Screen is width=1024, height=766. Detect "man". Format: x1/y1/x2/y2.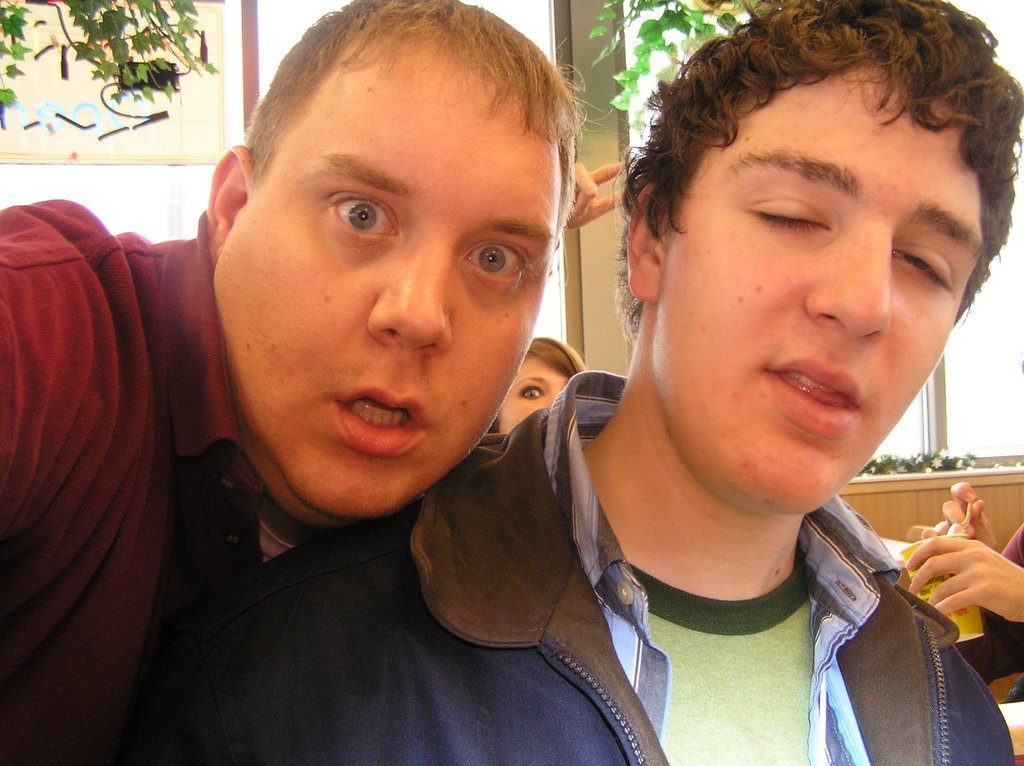
460/0/1023/765.
